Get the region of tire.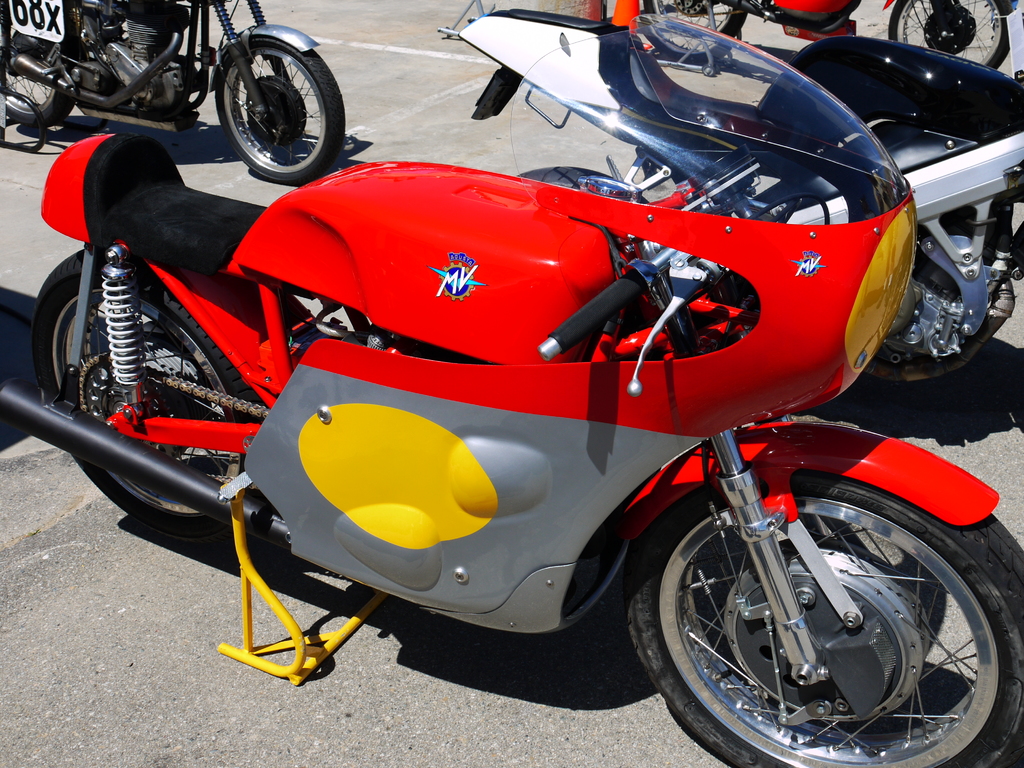
214/37/346/181.
